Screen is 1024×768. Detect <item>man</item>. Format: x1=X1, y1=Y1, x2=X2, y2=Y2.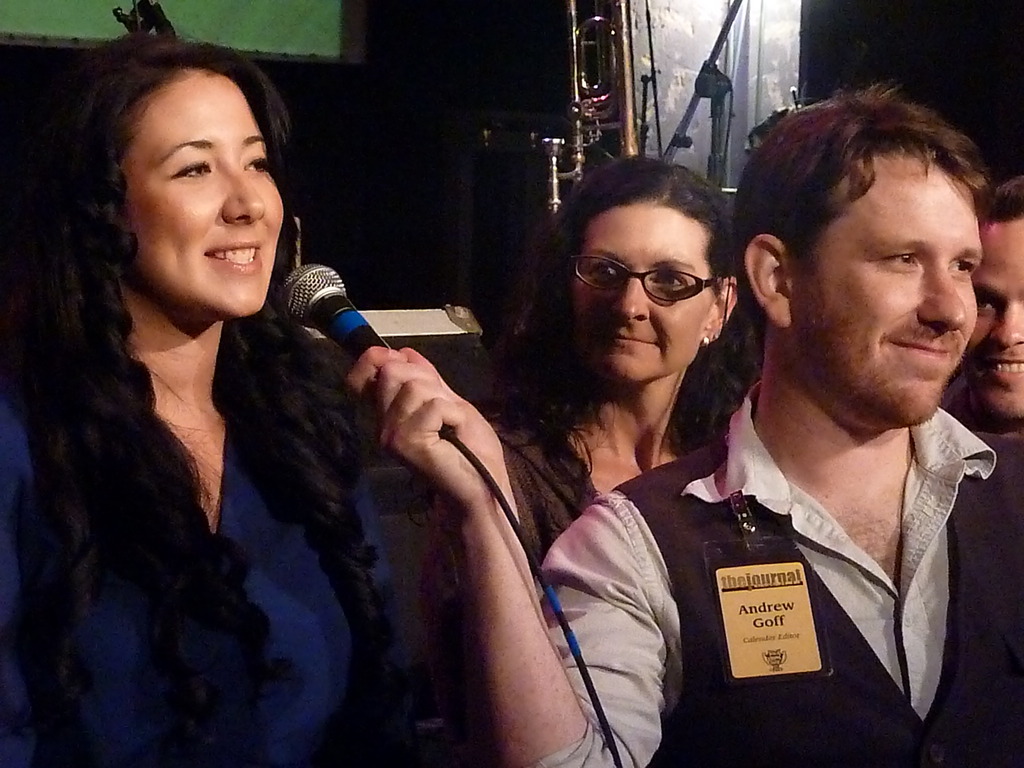
x1=938, y1=176, x2=1023, y2=433.
